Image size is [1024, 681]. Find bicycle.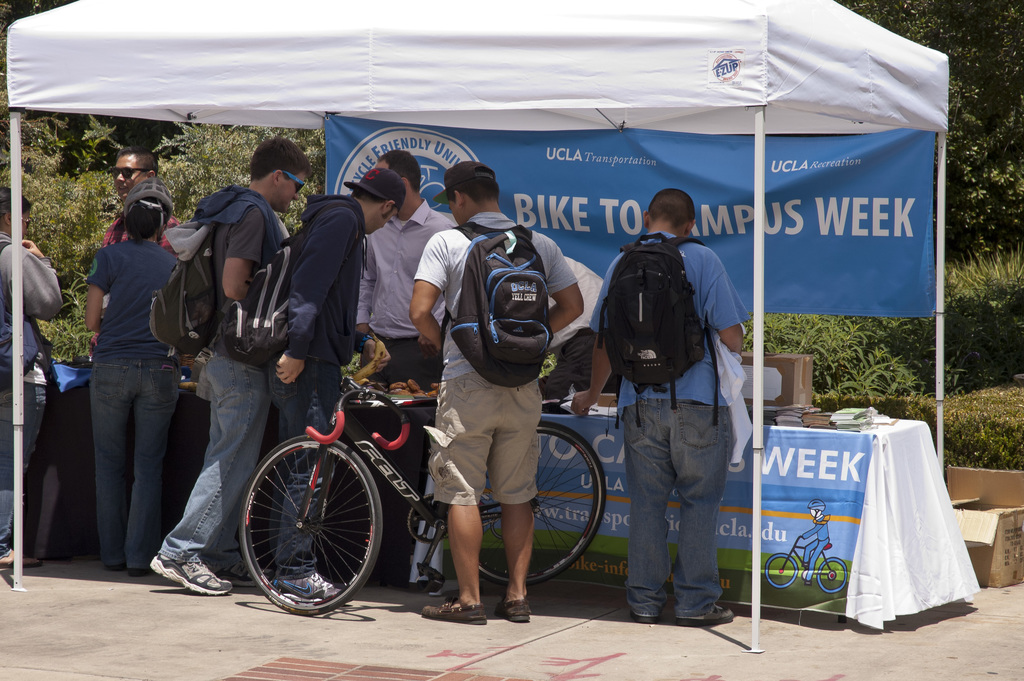
BBox(761, 534, 850, 589).
